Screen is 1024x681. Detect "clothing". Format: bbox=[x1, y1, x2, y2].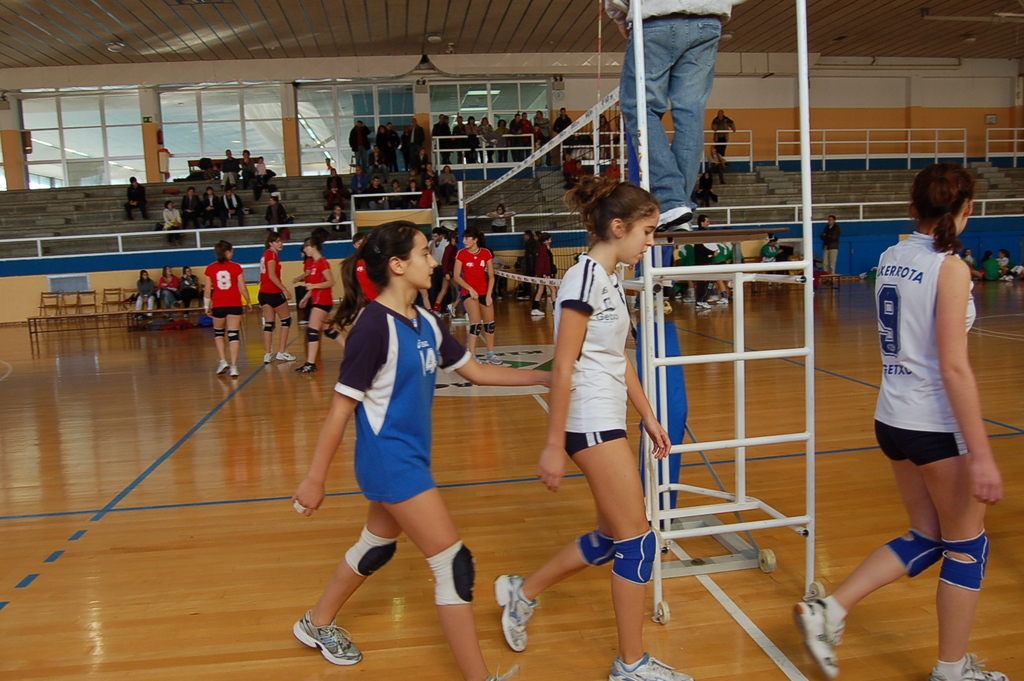
bbox=[453, 246, 497, 312].
